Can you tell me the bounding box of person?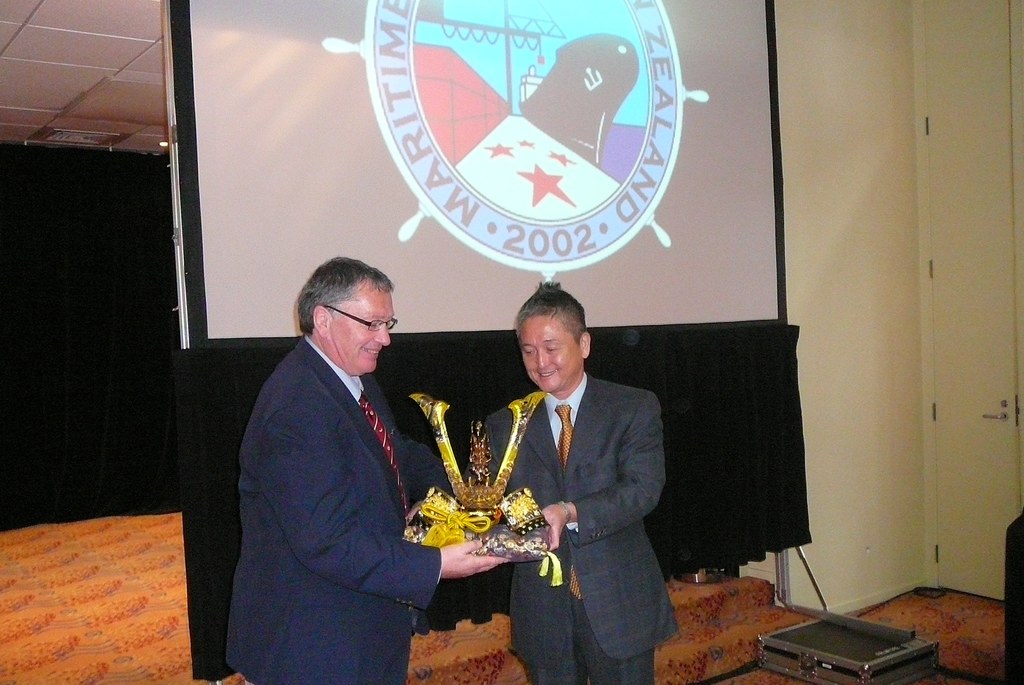
490 268 671 680.
